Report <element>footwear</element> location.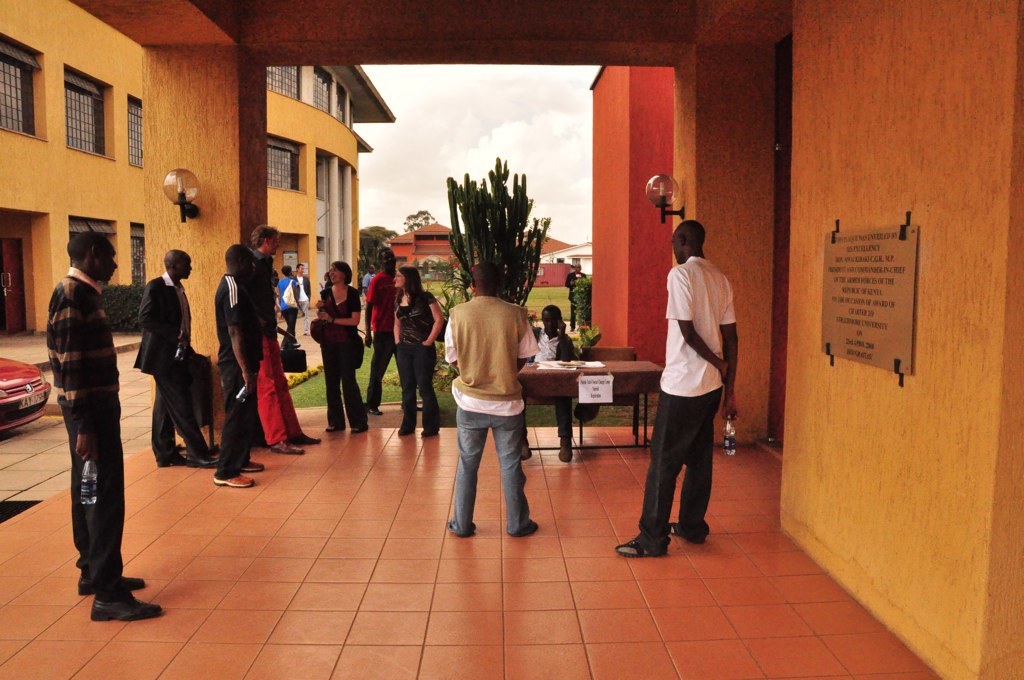
Report: box=[86, 587, 162, 615].
